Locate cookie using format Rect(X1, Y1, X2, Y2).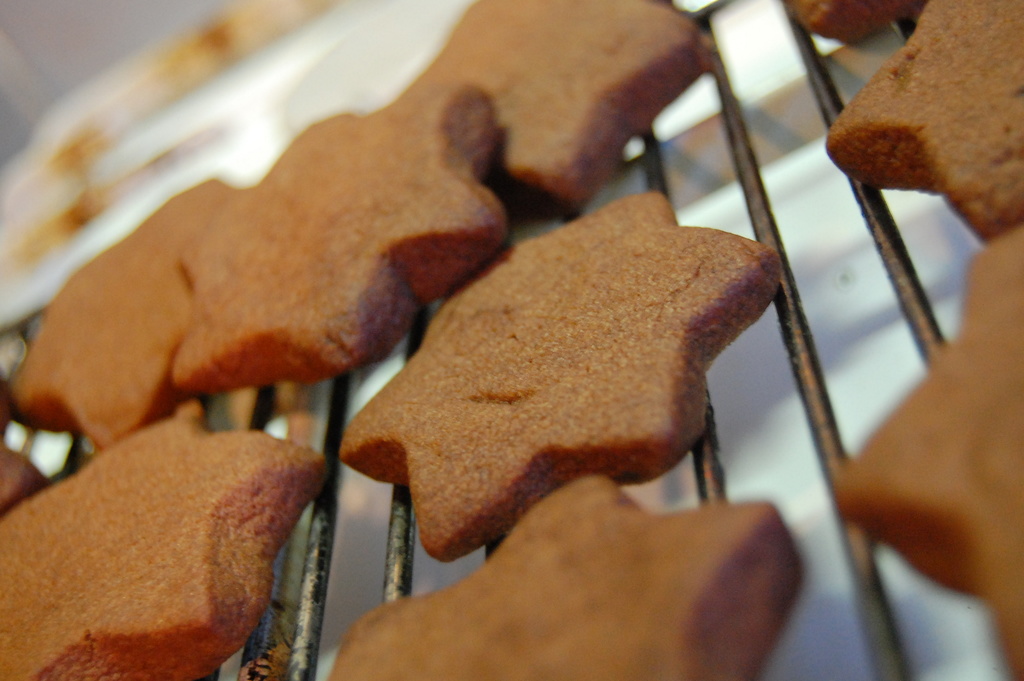
Rect(430, 0, 715, 210).
